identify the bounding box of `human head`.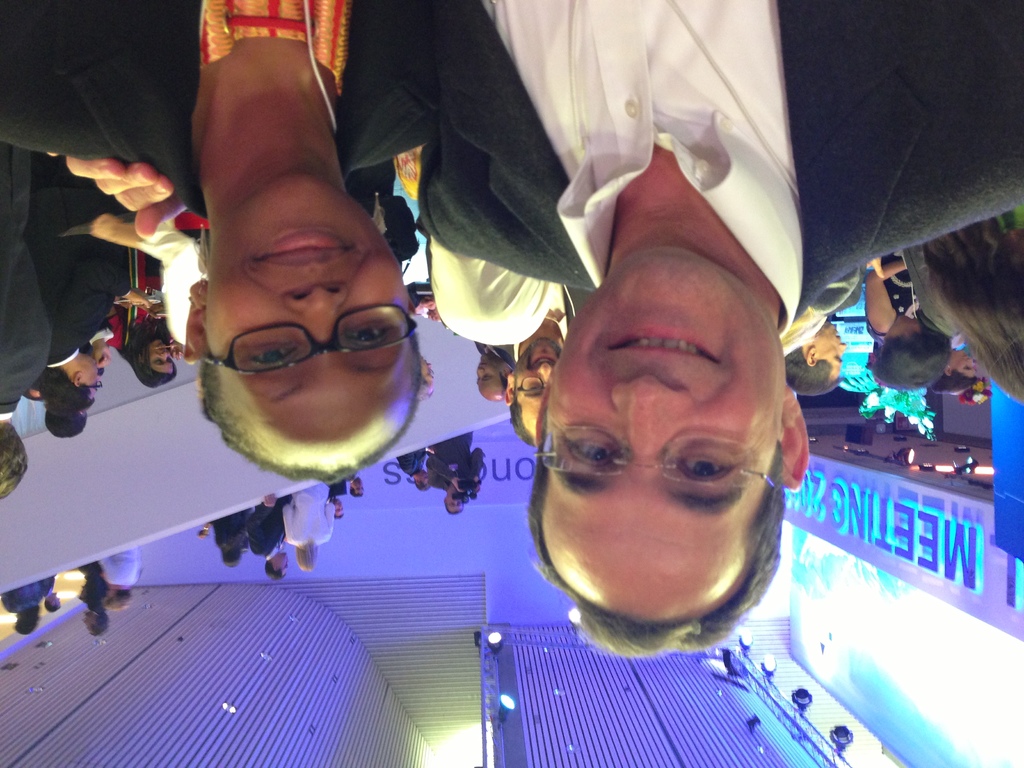
bbox=[951, 228, 1023, 404].
